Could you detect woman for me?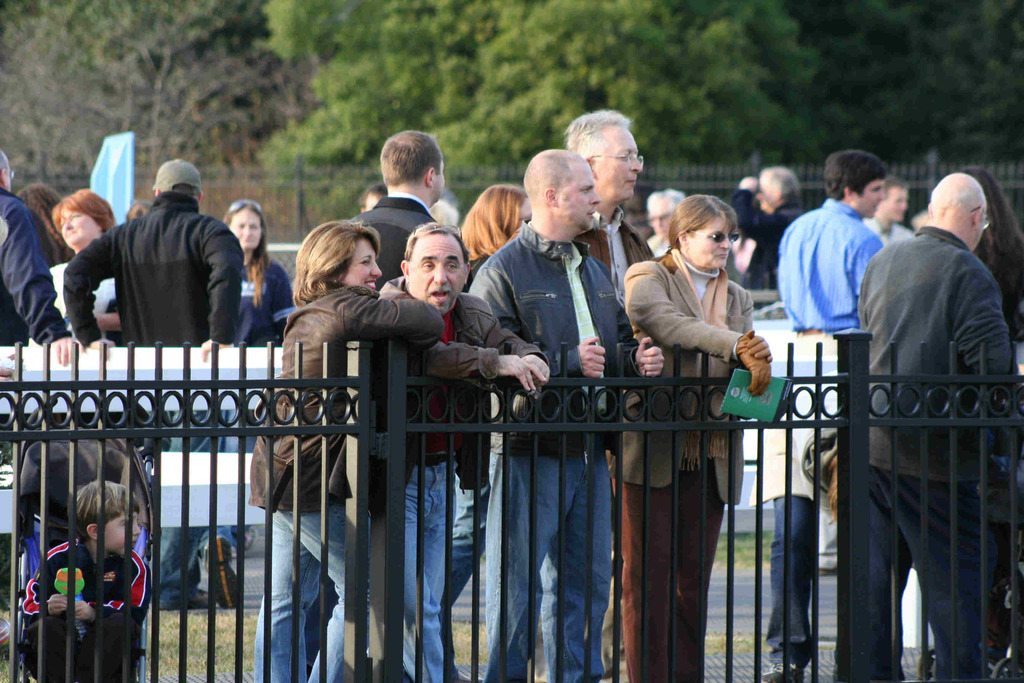
Detection result: Rect(451, 180, 532, 591).
